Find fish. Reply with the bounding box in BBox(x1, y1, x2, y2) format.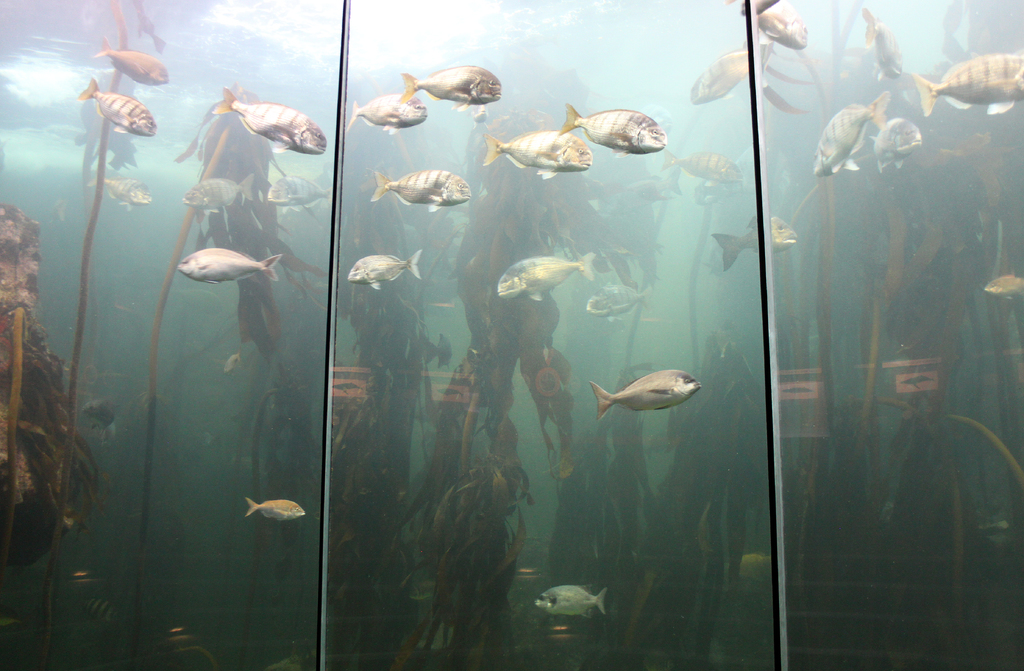
BBox(179, 247, 279, 284).
